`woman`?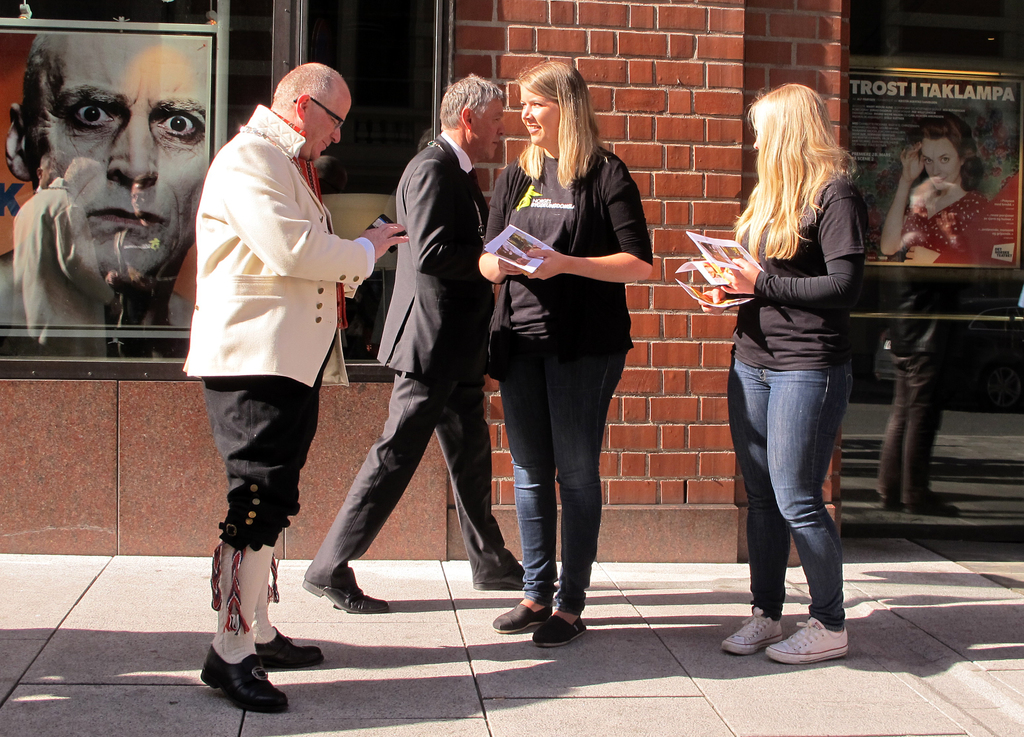
(487,72,649,648)
